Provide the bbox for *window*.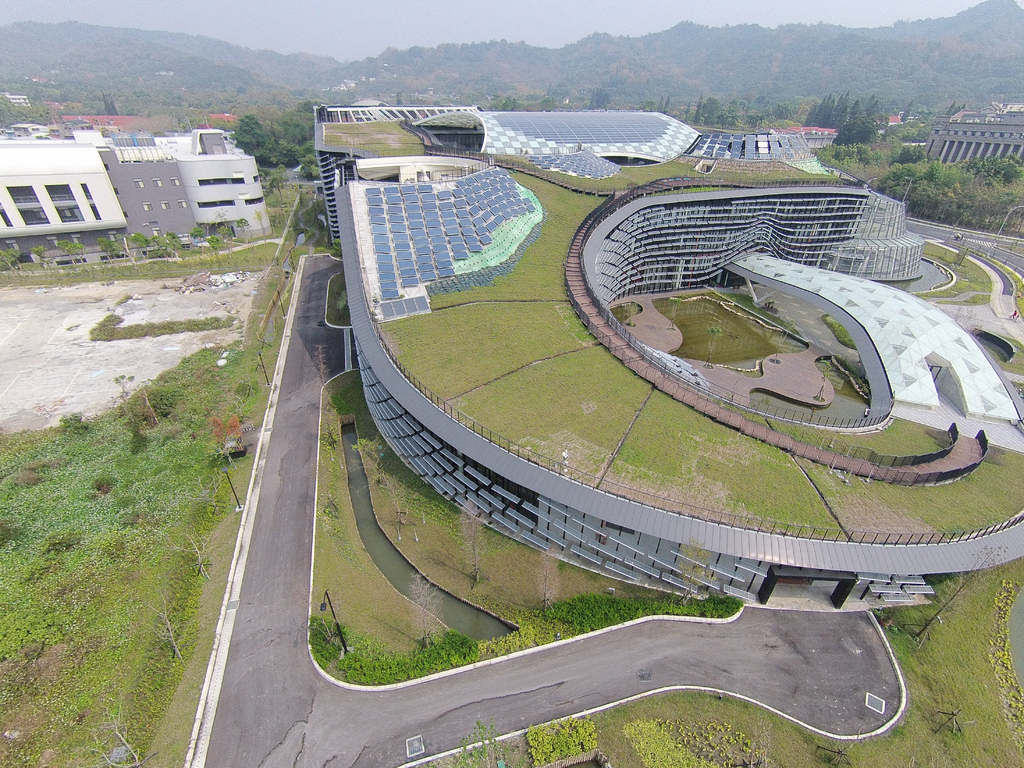
detection(6, 184, 52, 229).
